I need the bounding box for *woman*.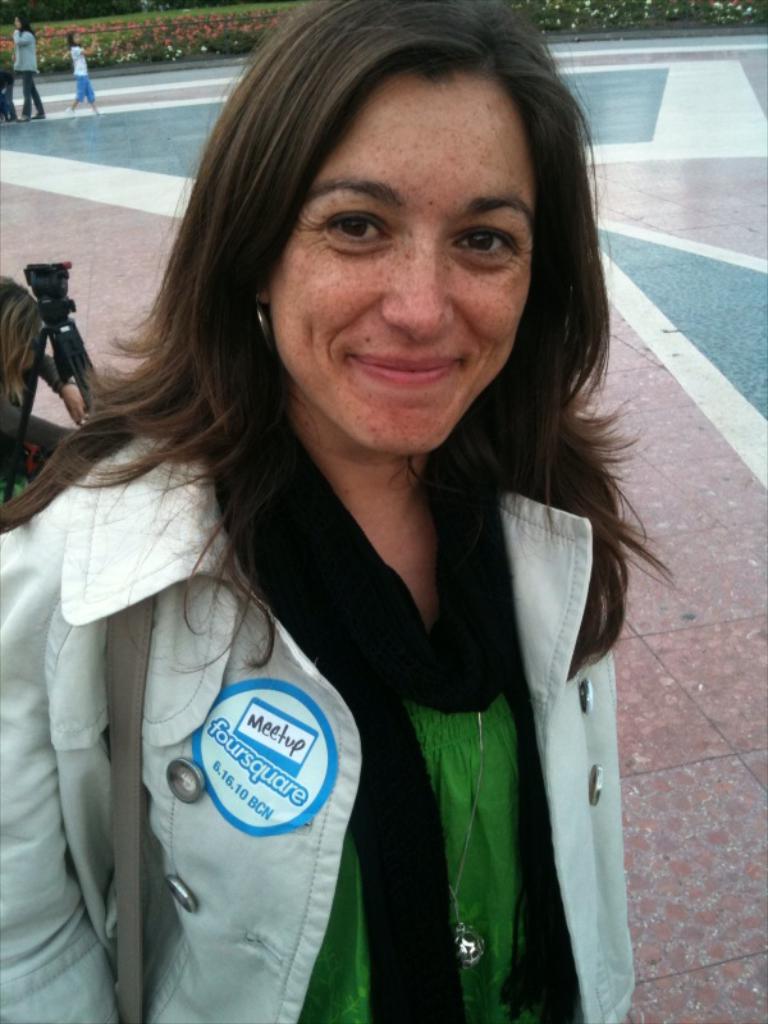
Here it is: 0, 0, 676, 1023.
